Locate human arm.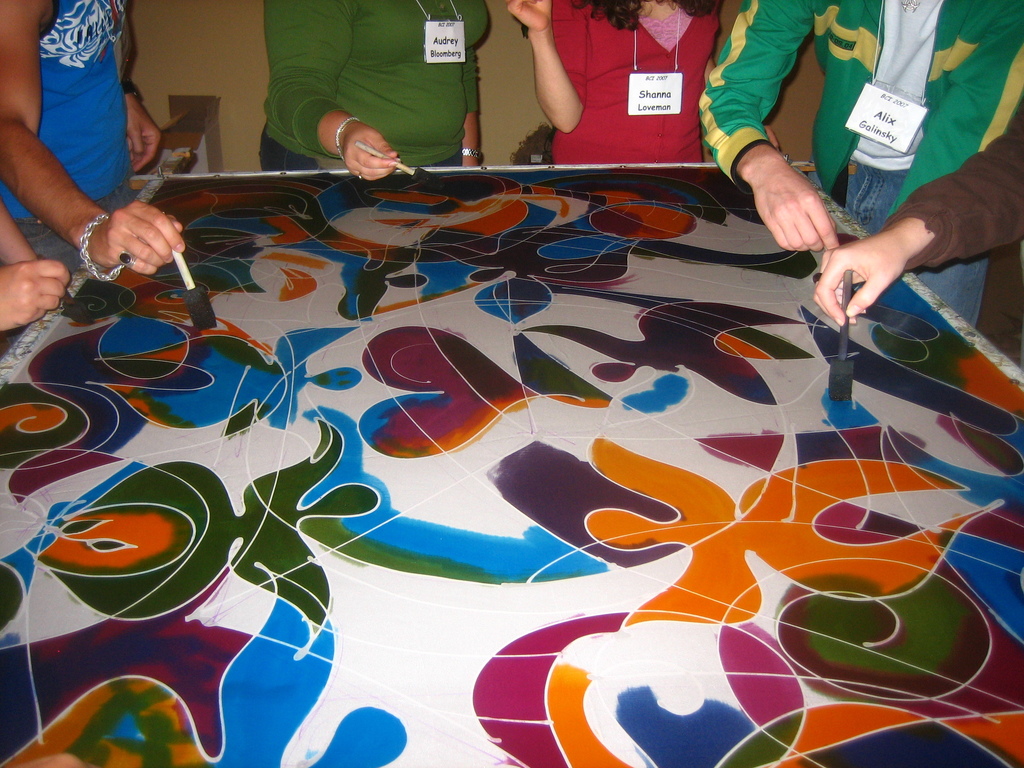
Bounding box: [0, 204, 33, 259].
